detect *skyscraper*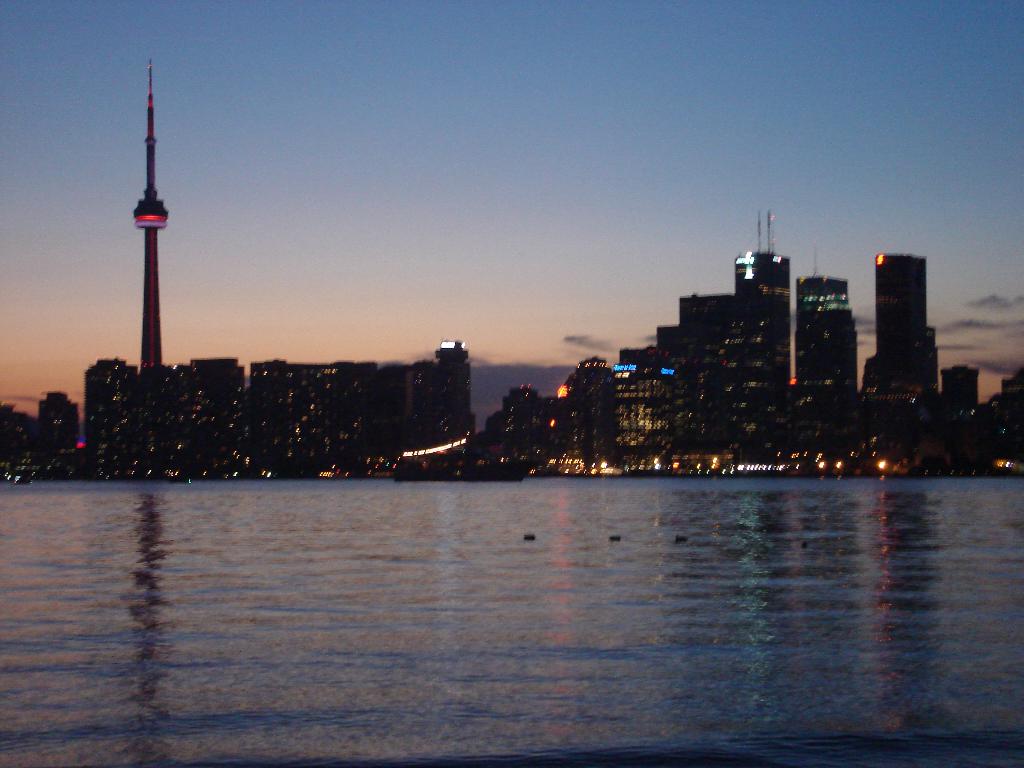
[878,257,941,396]
